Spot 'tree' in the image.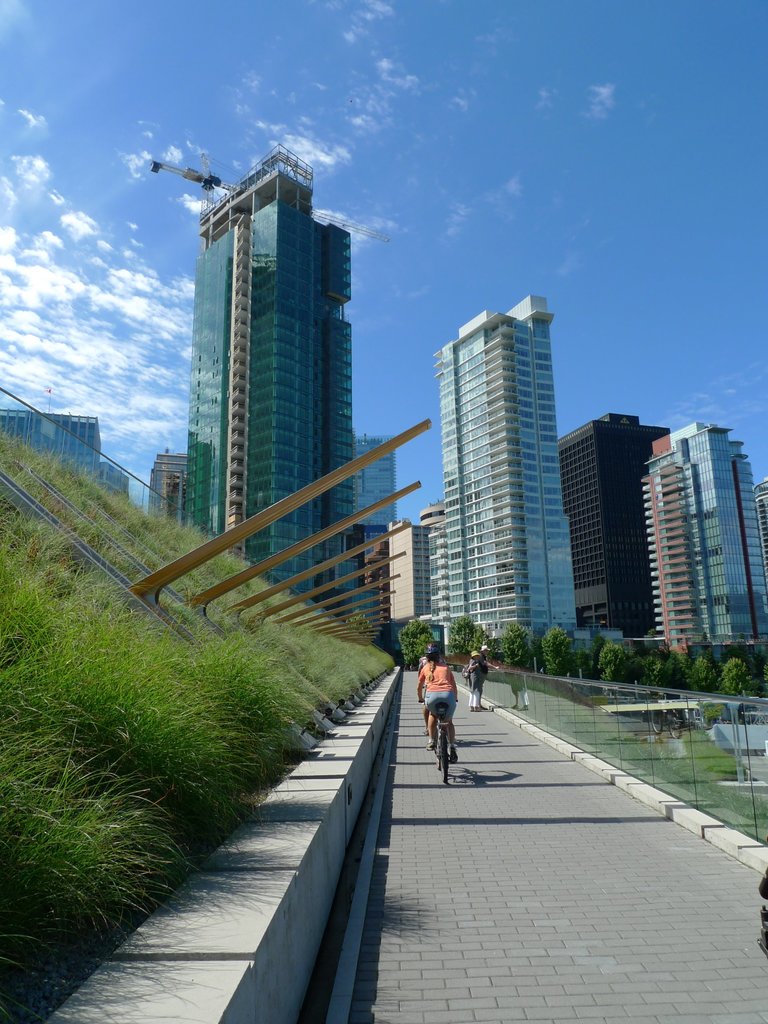
'tree' found at (718,657,749,693).
